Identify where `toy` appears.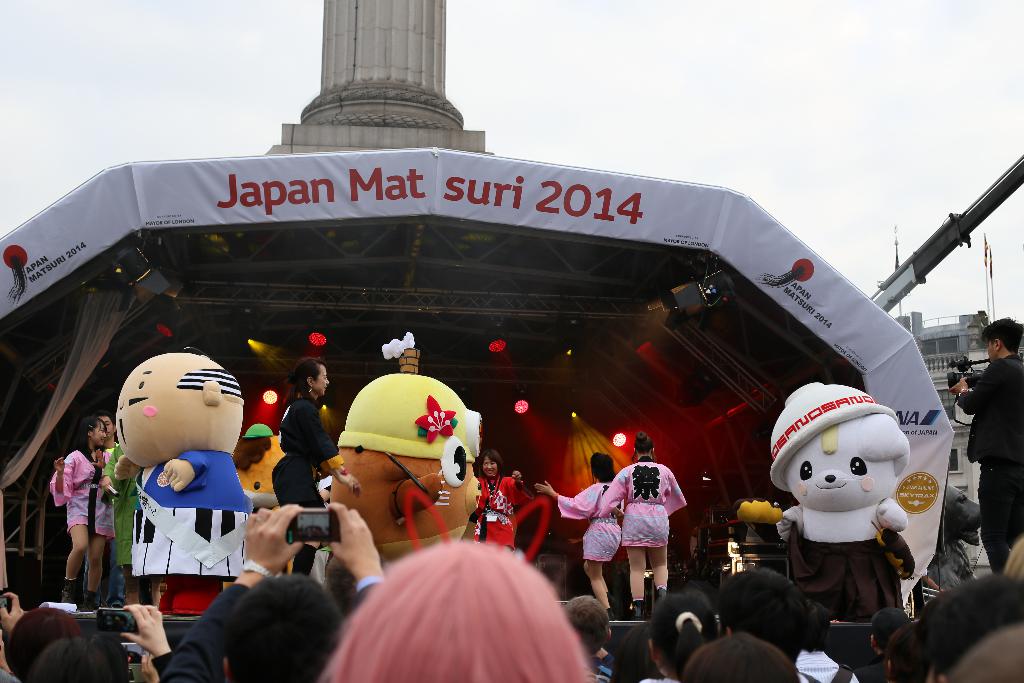
Appears at box(324, 331, 484, 582).
